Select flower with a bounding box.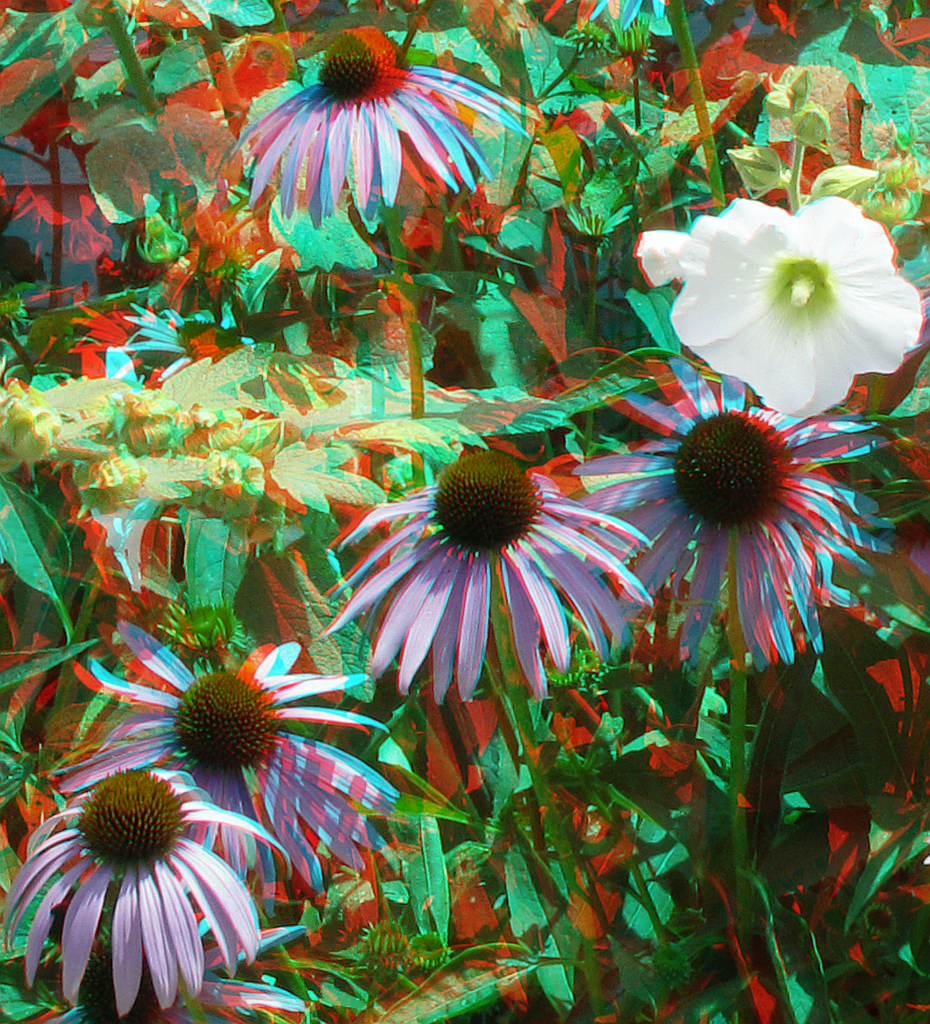
Rect(637, 182, 910, 388).
